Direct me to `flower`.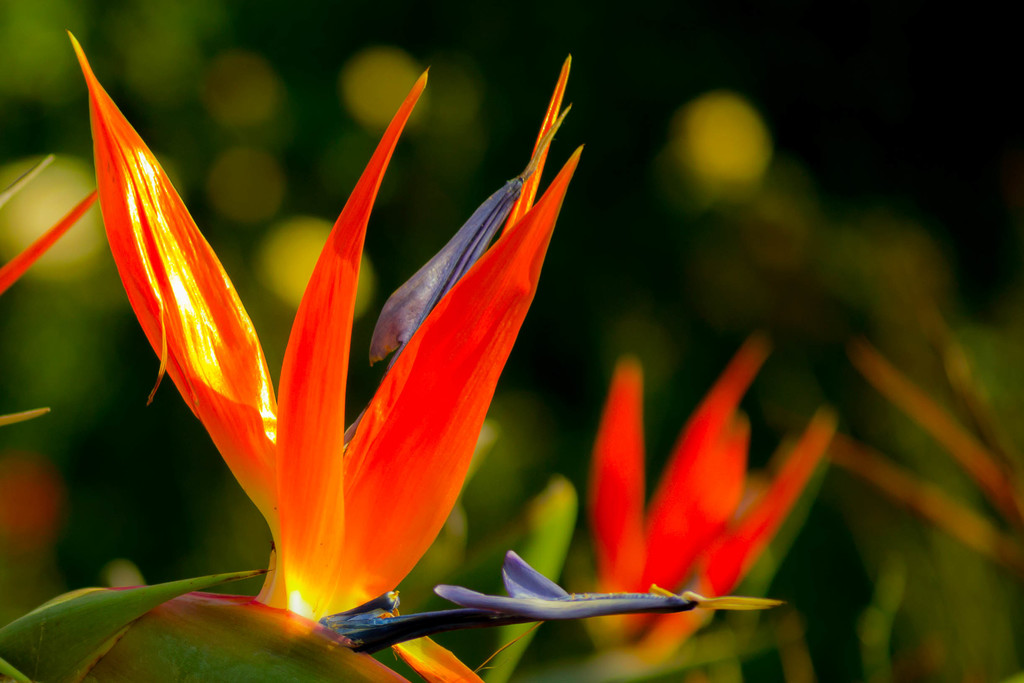
Direction: Rect(65, 33, 486, 682).
